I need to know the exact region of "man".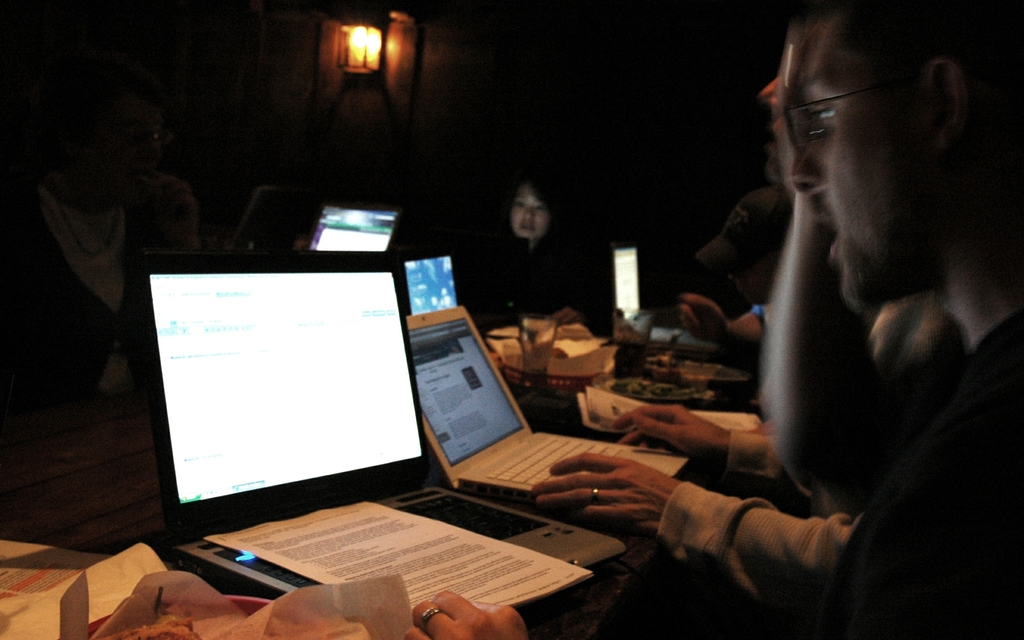
Region: bbox(528, 73, 971, 618).
